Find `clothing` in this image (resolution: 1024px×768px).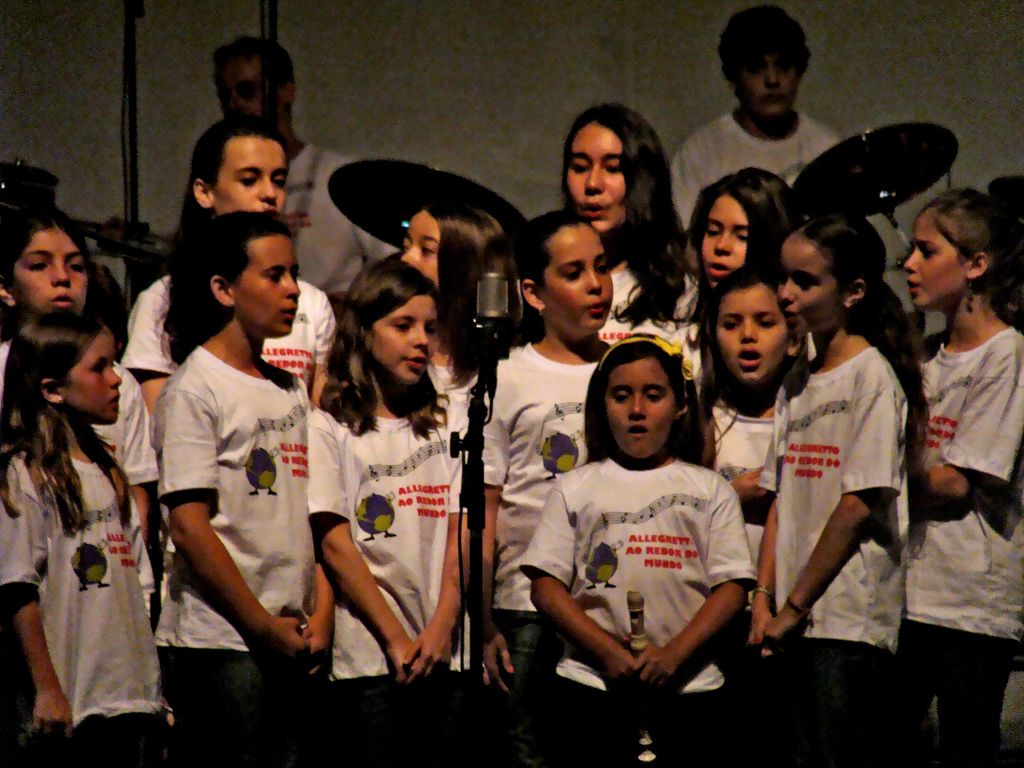
(left=764, top=346, right=904, bottom=648).
